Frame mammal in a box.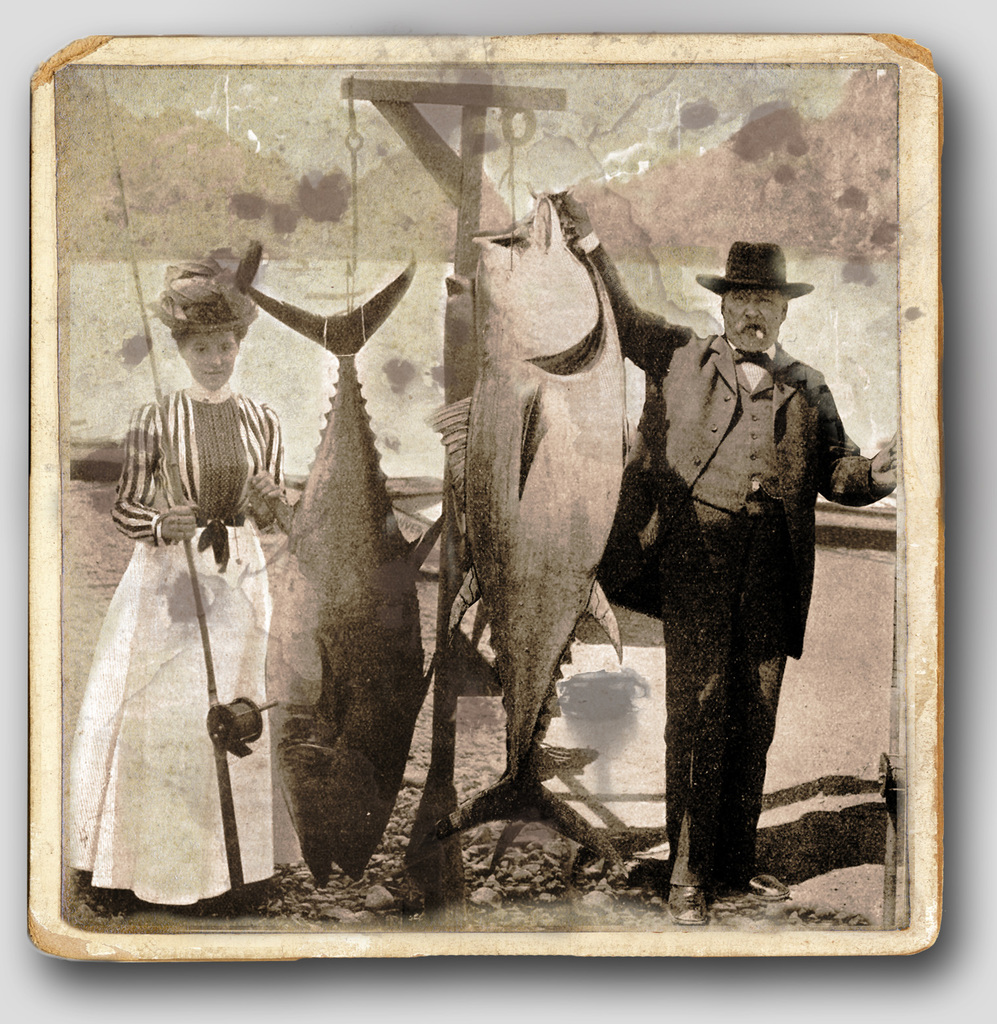
Rect(600, 229, 882, 922).
